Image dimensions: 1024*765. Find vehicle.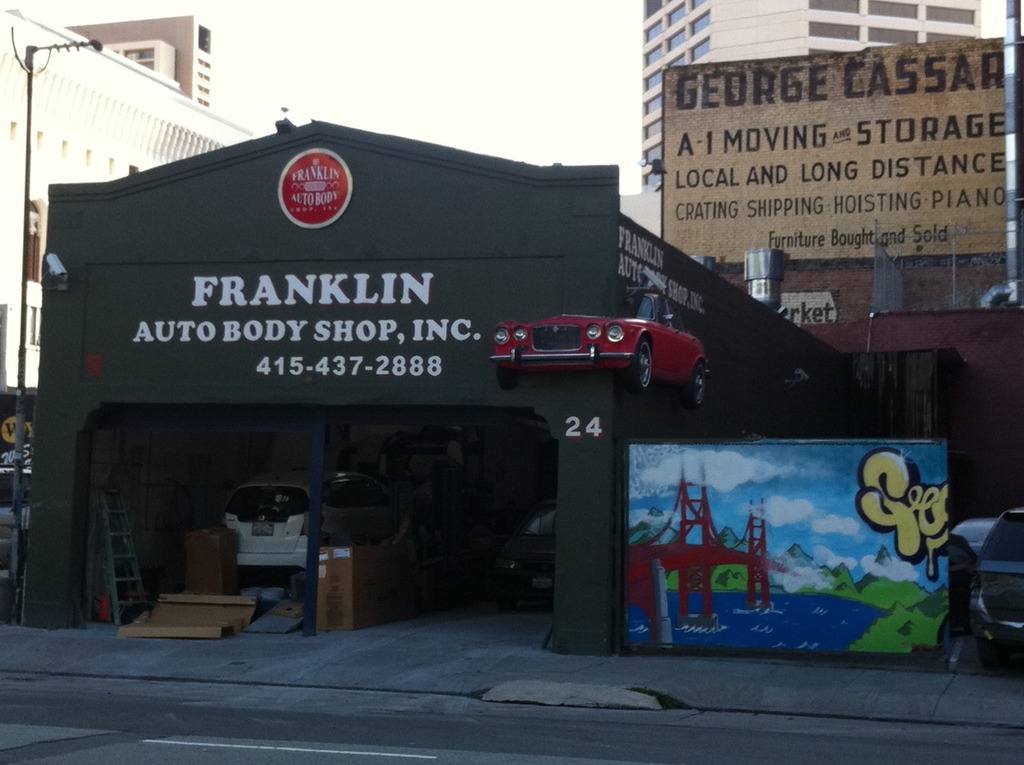
(479, 304, 716, 414).
